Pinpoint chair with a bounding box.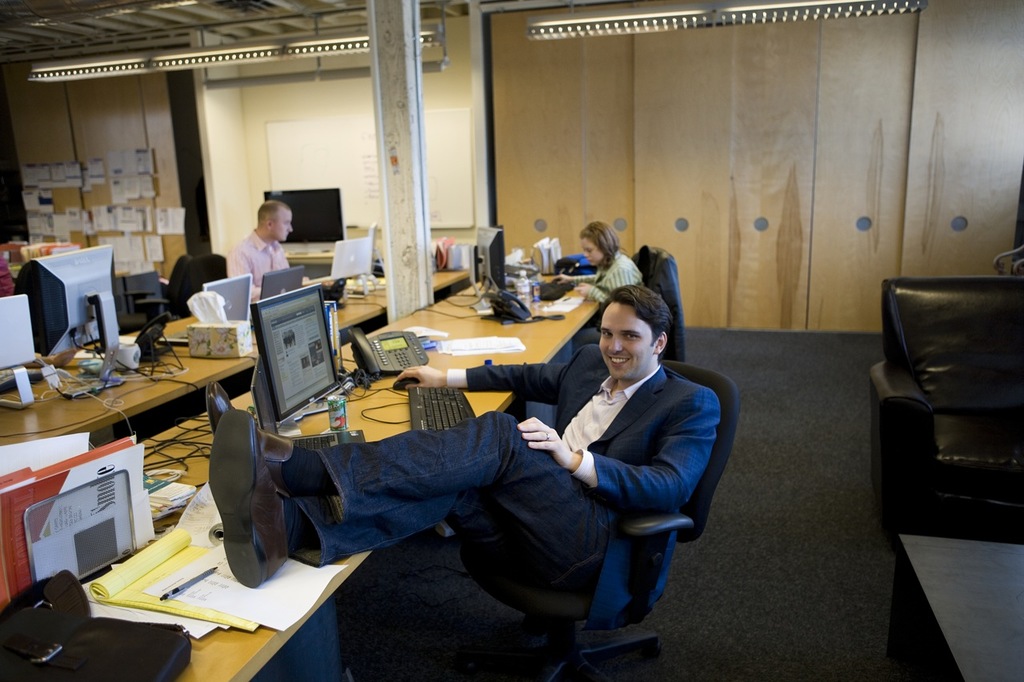
(138, 255, 234, 334).
